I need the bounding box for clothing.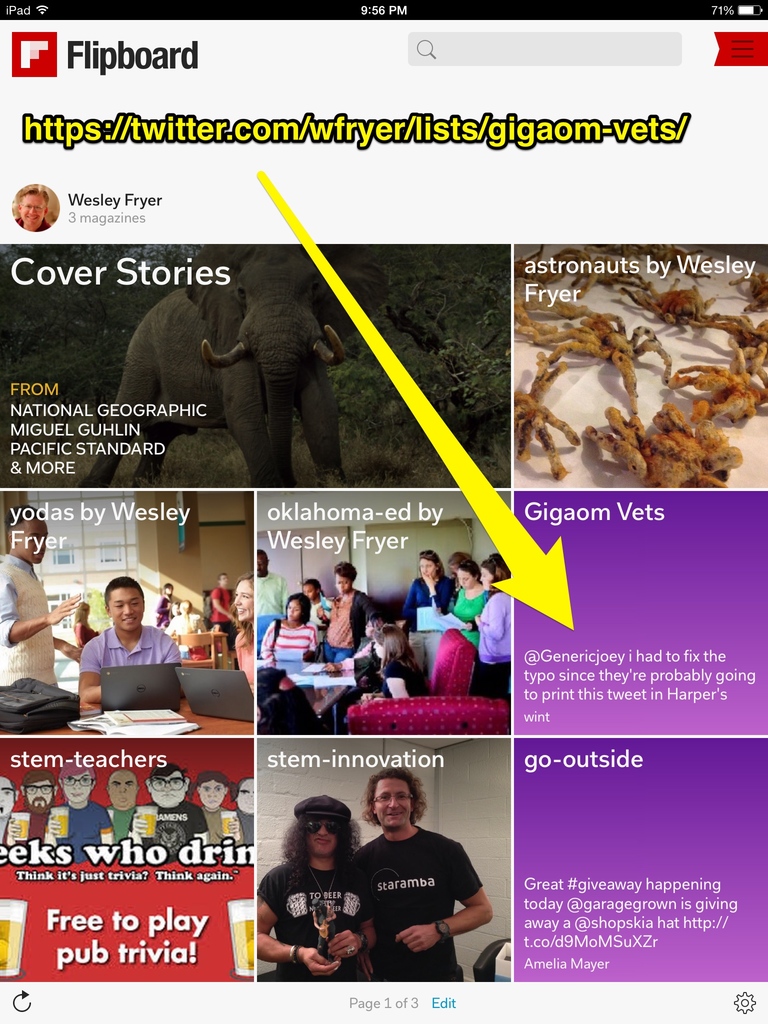
Here it is: l=0, t=810, r=10, b=844.
